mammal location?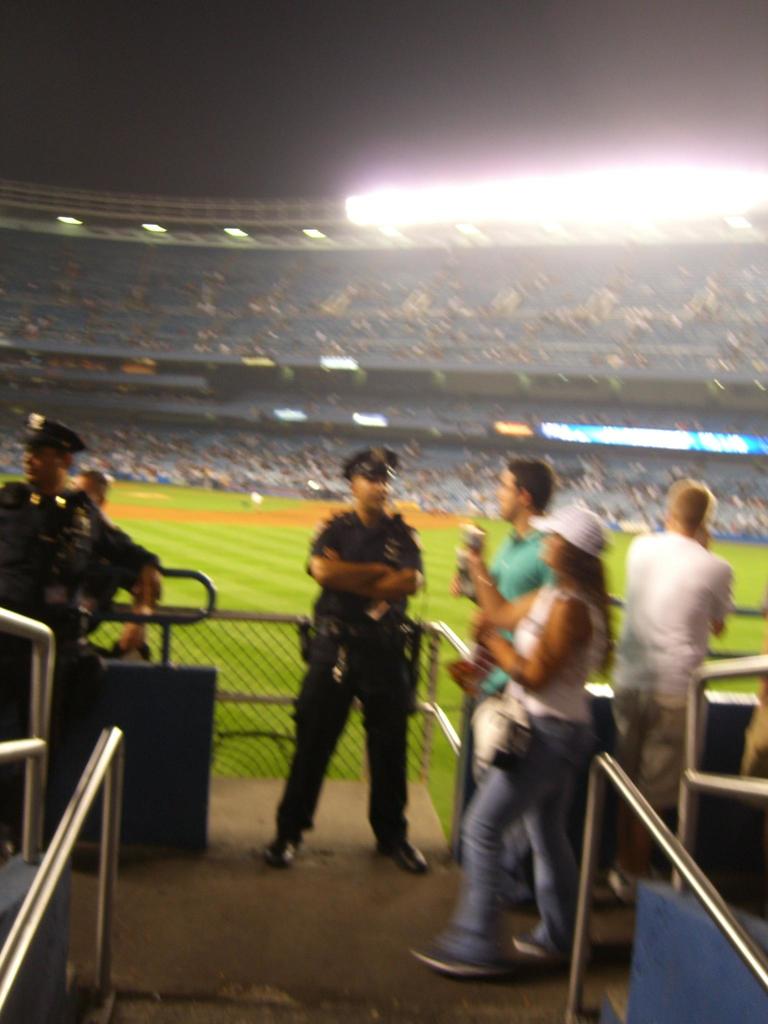
(left=453, top=457, right=555, bottom=917)
